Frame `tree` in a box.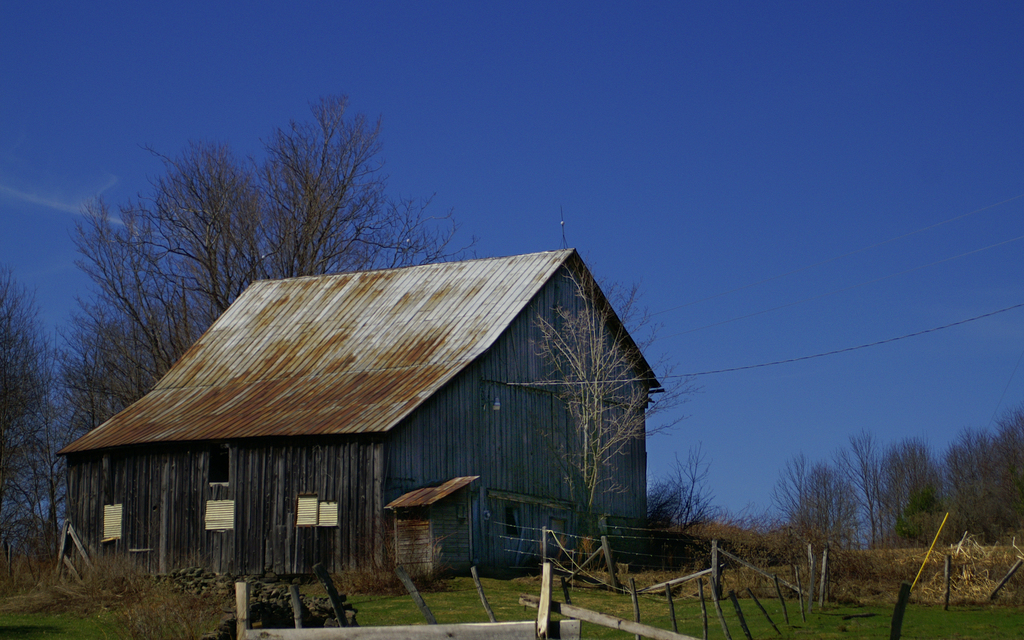
<box>942,429,999,532</box>.
